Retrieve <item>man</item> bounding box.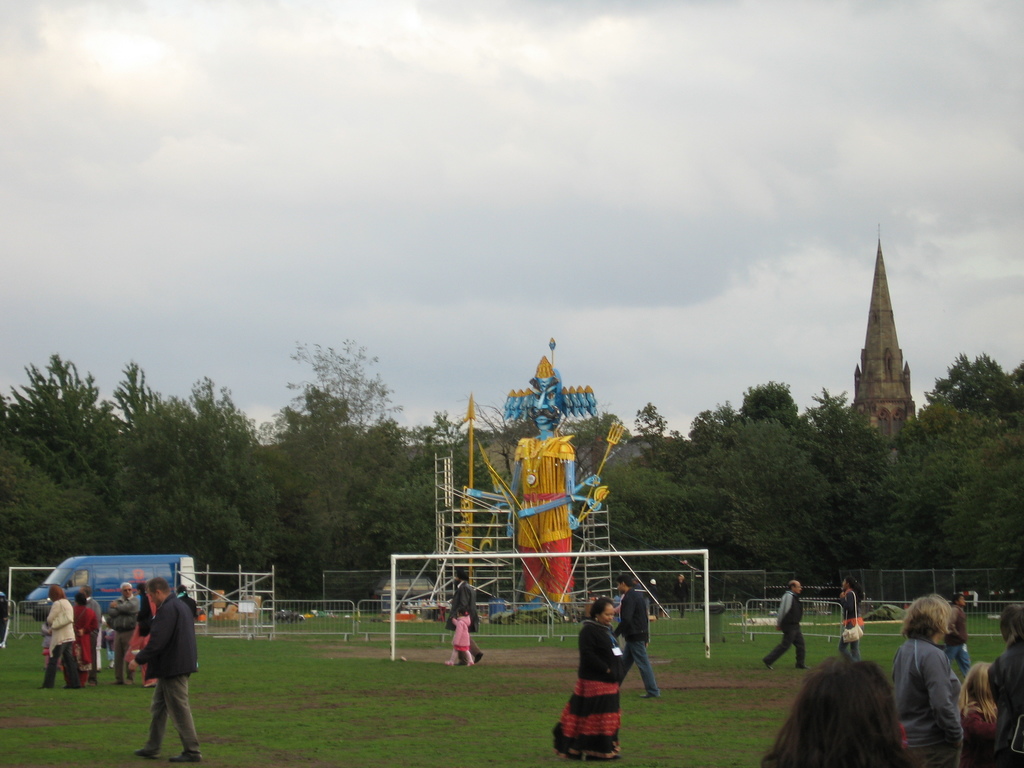
Bounding box: [465,355,605,613].
